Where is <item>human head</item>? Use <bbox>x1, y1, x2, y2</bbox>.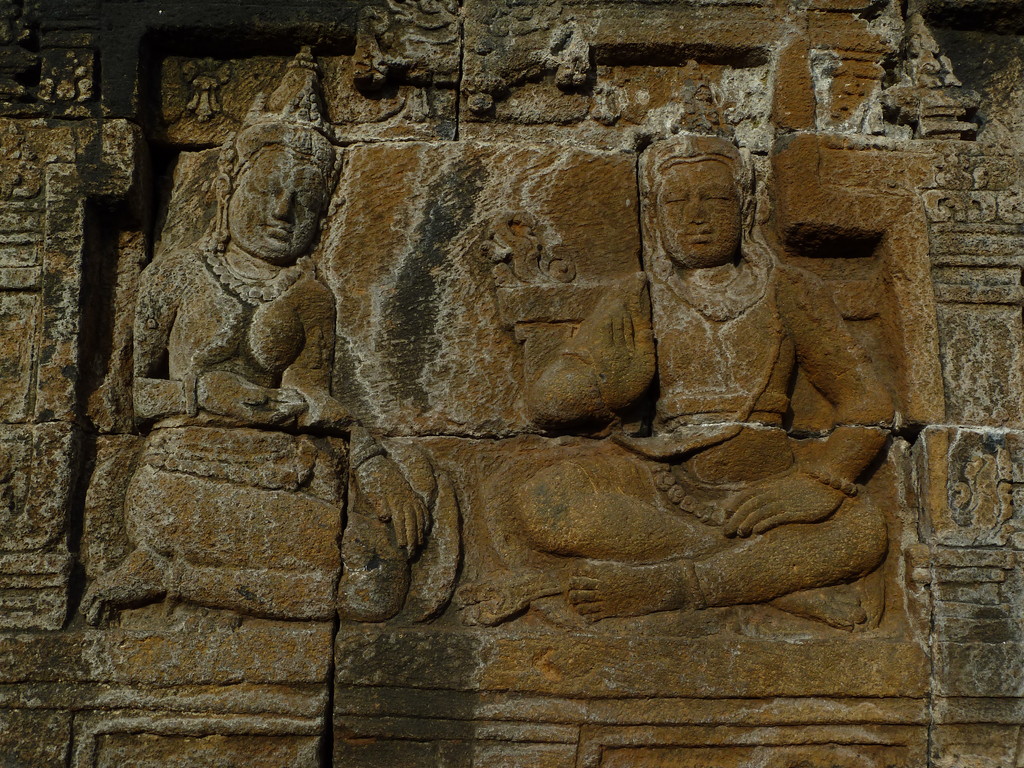
<bbox>648, 138, 765, 280</bbox>.
